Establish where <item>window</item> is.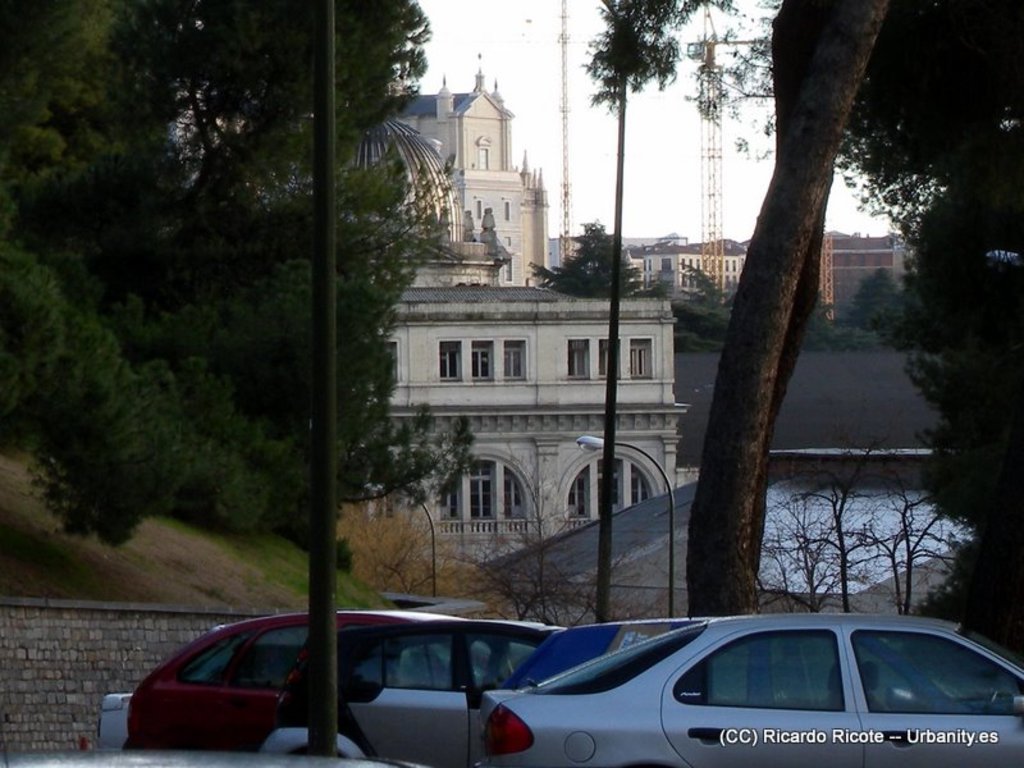
Established at (left=476, top=132, right=493, bottom=169).
